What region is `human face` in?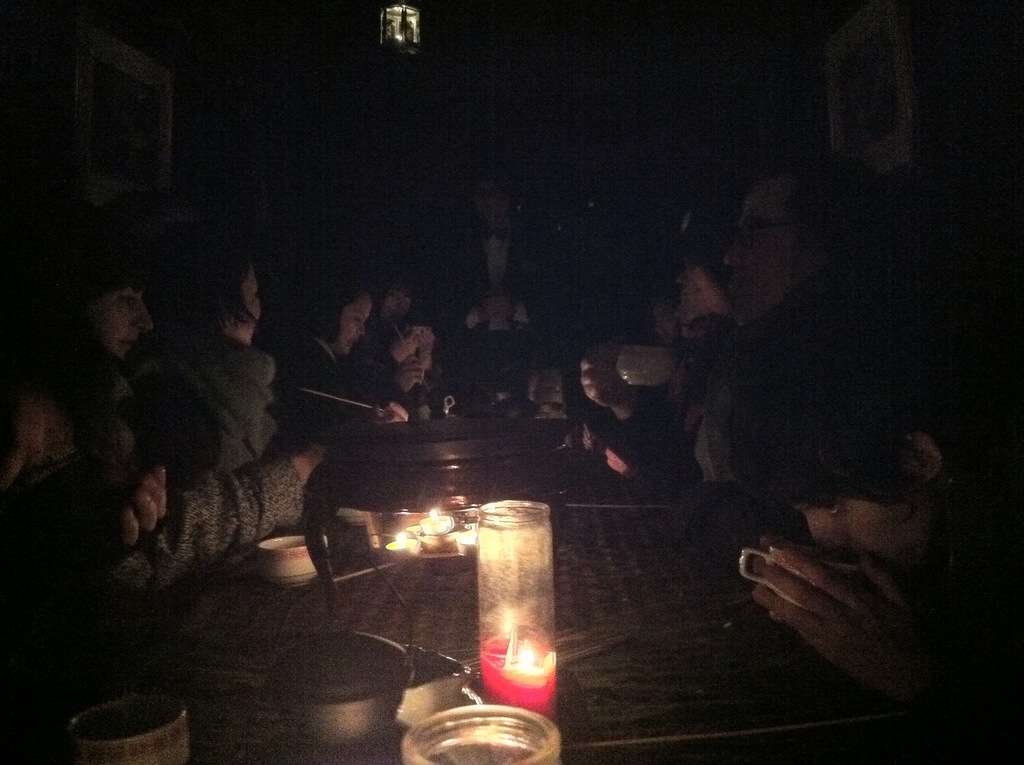
box(723, 188, 790, 314).
